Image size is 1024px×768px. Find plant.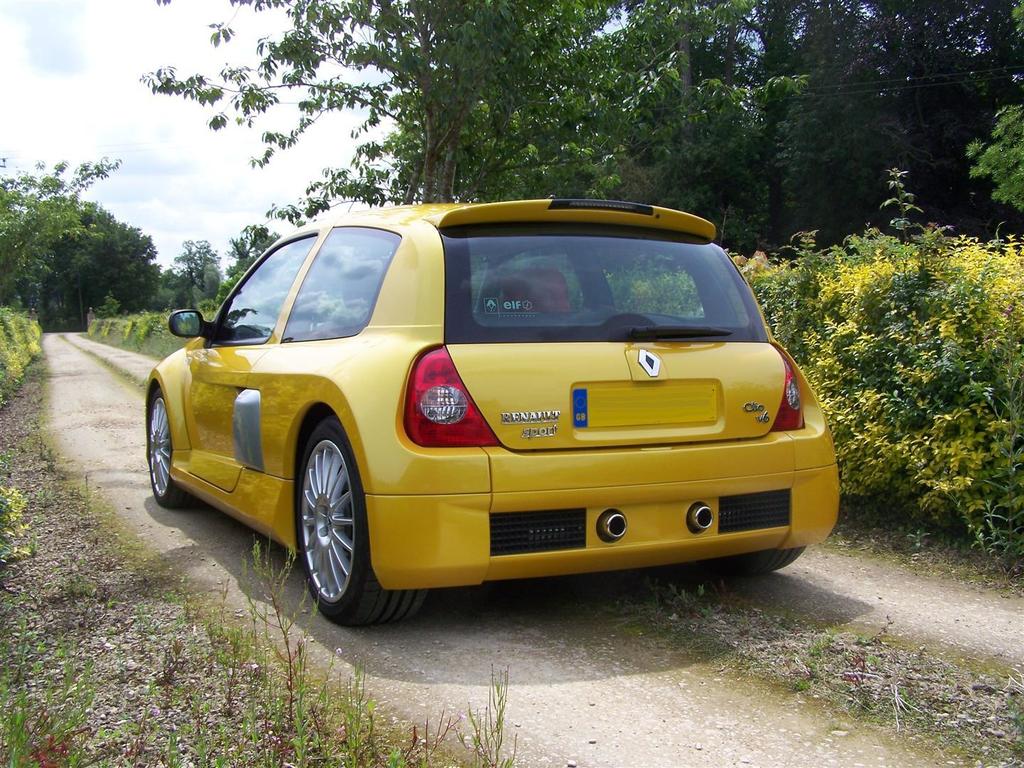
l=0, t=302, r=50, b=405.
